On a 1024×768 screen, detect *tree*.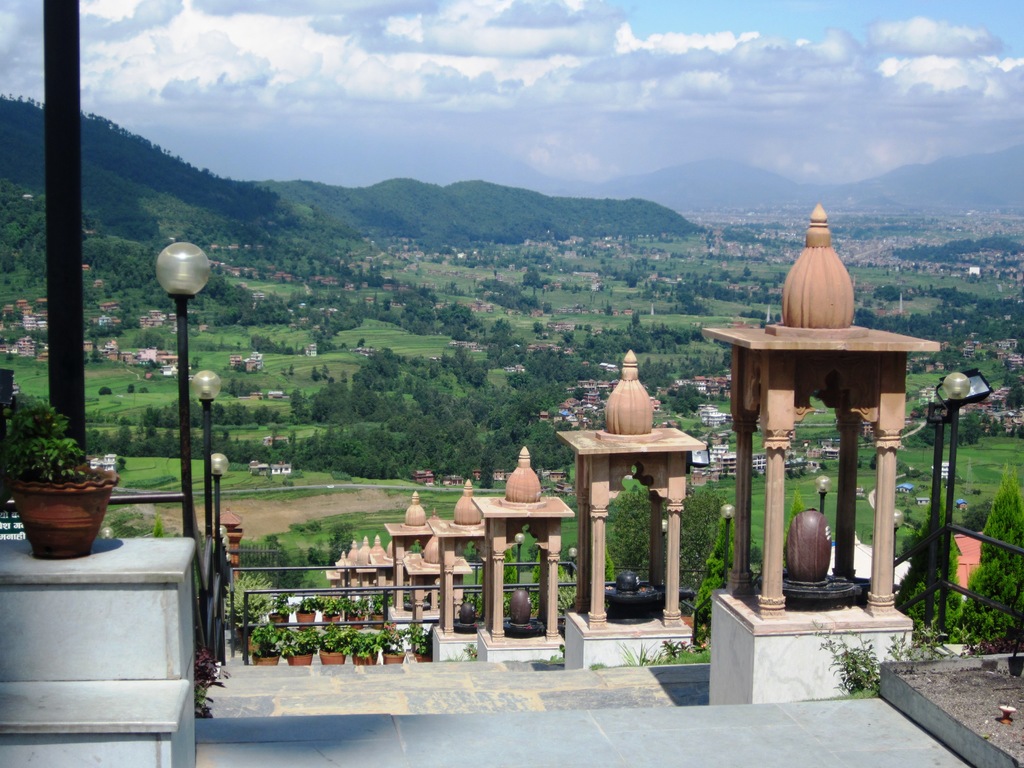
BBox(236, 539, 310, 591).
